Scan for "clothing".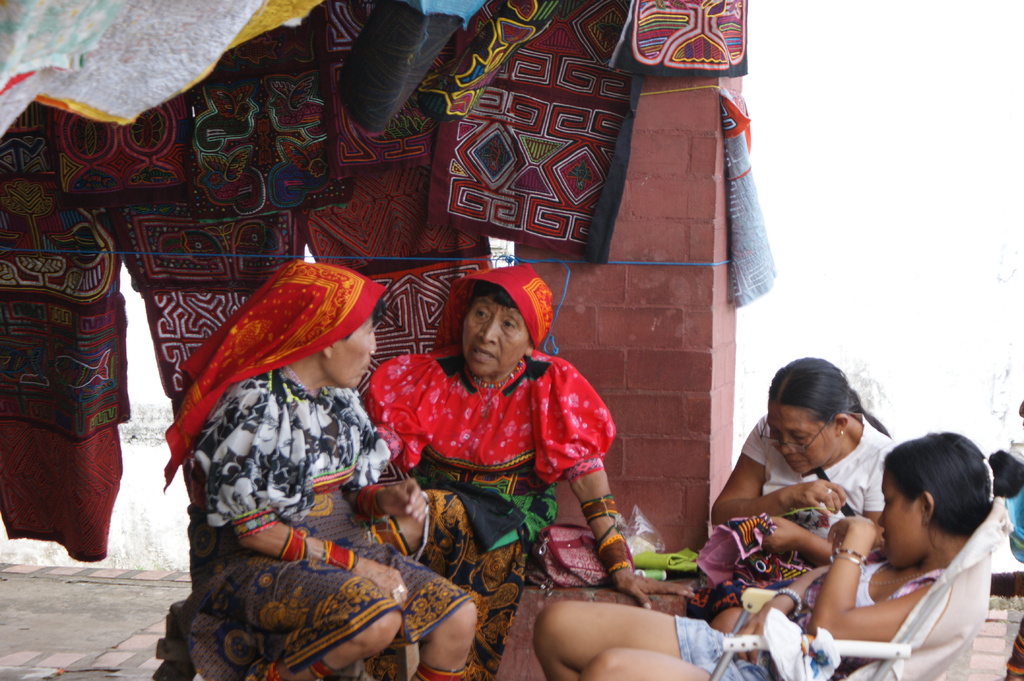
Scan result: pyautogui.locateOnScreen(353, 262, 625, 680).
